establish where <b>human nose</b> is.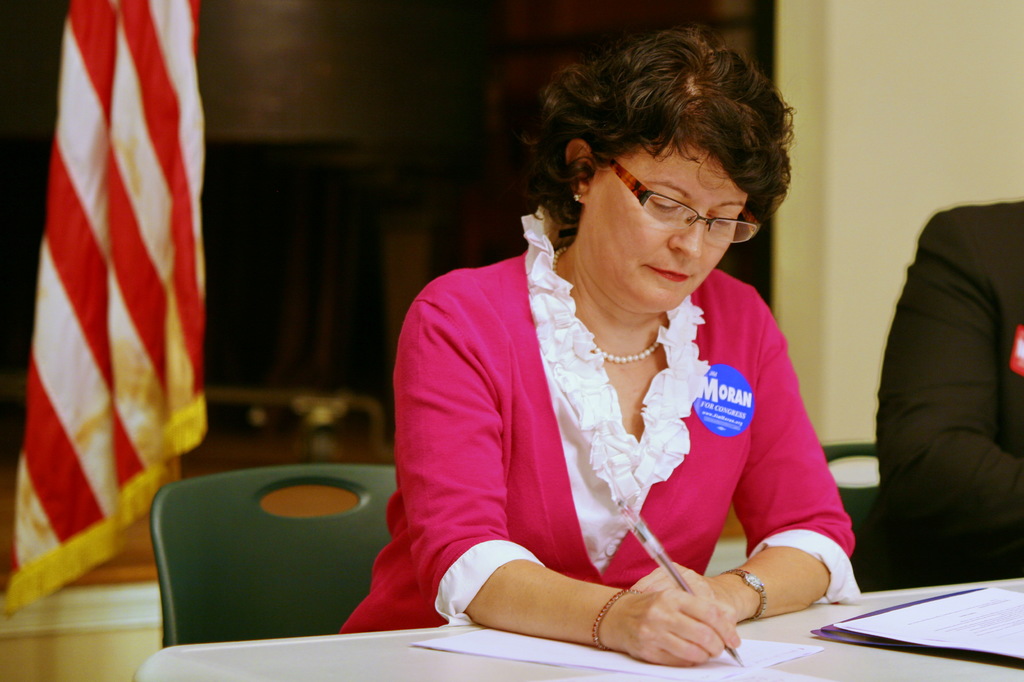
Established at bbox=(669, 209, 705, 261).
